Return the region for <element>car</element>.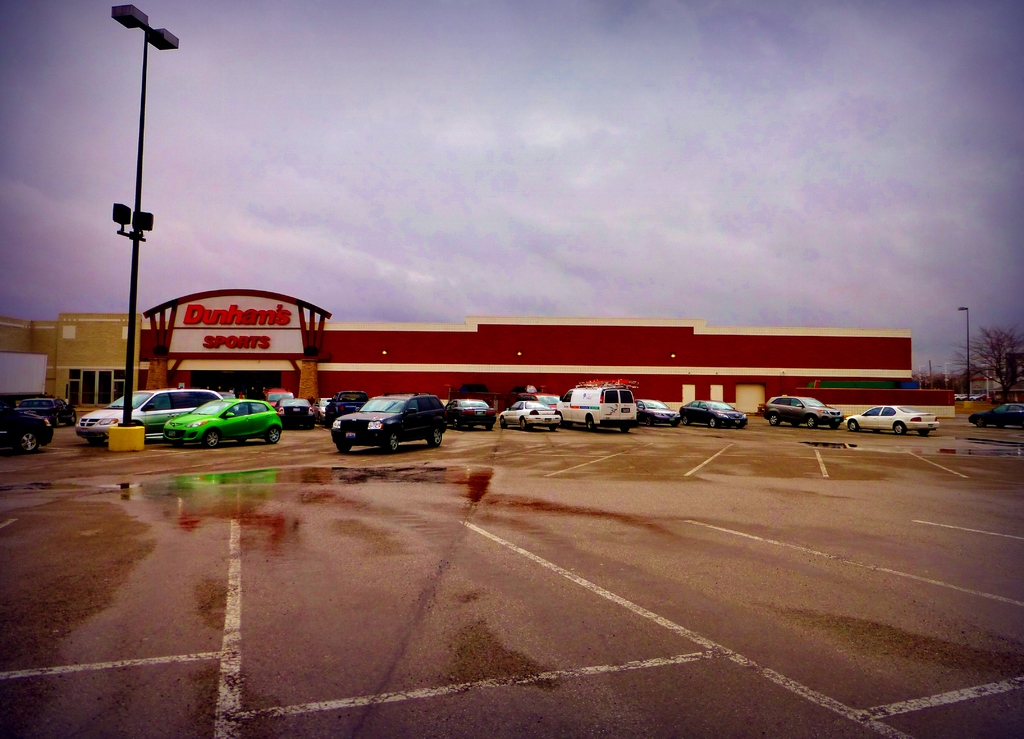
<region>967, 401, 1023, 428</region>.
